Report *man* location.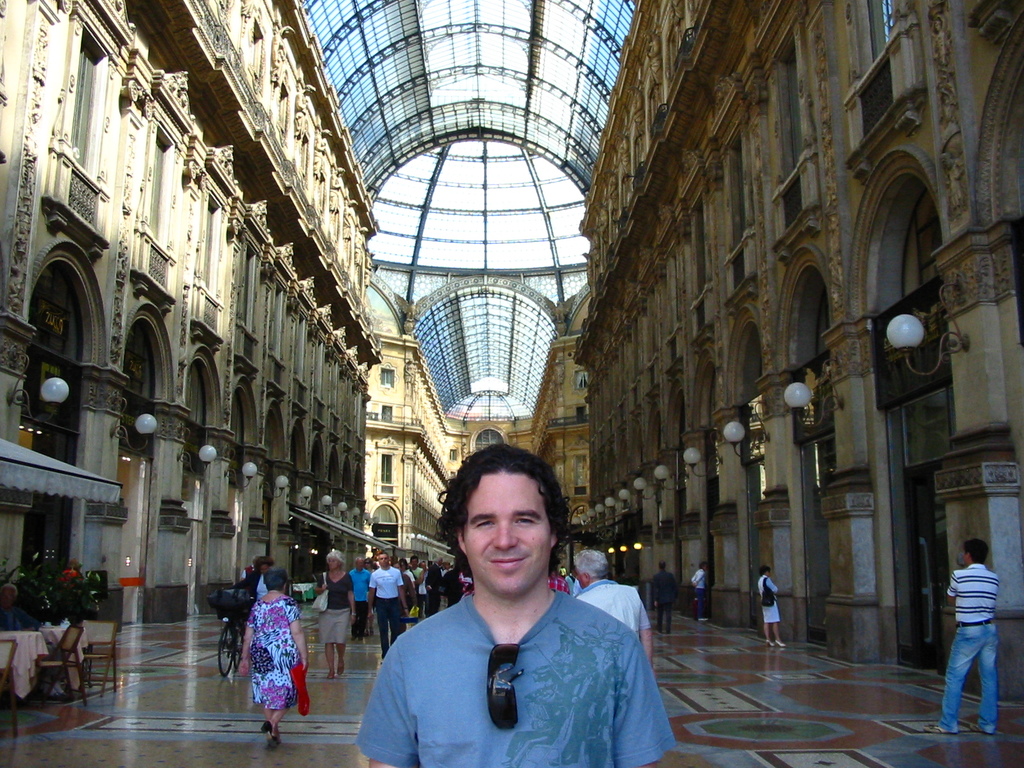
Report: bbox(365, 552, 408, 664).
